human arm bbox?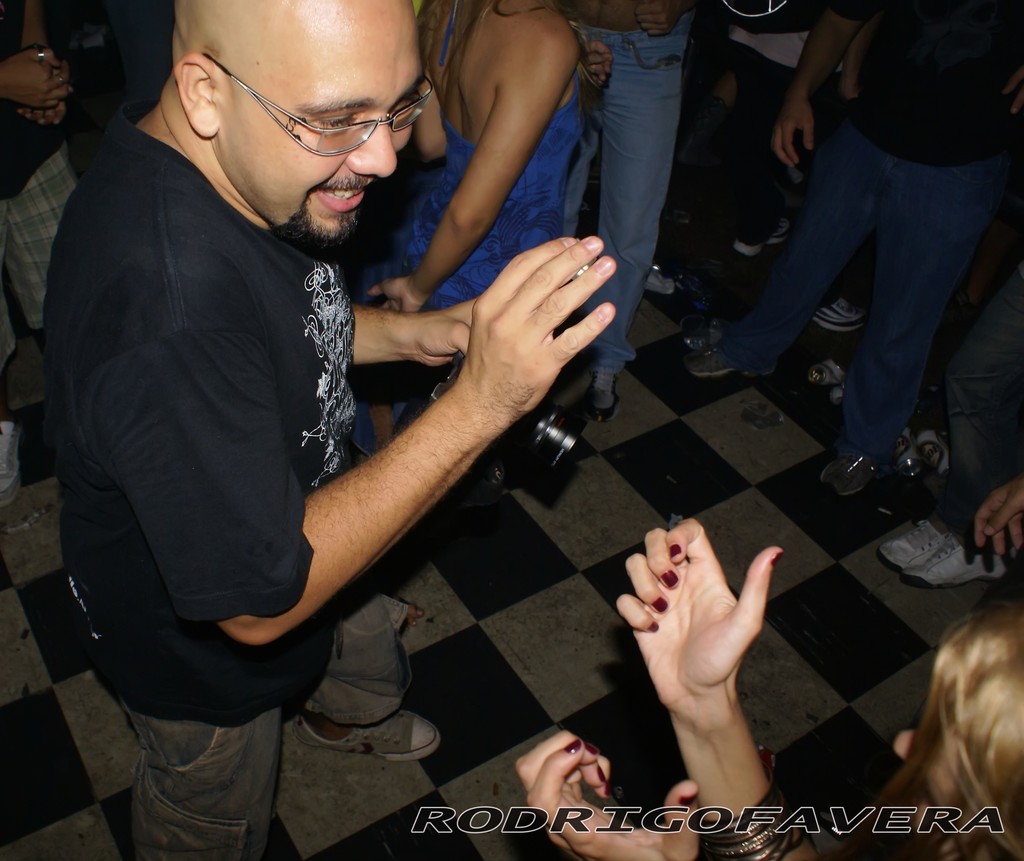
bbox=[510, 725, 708, 860]
